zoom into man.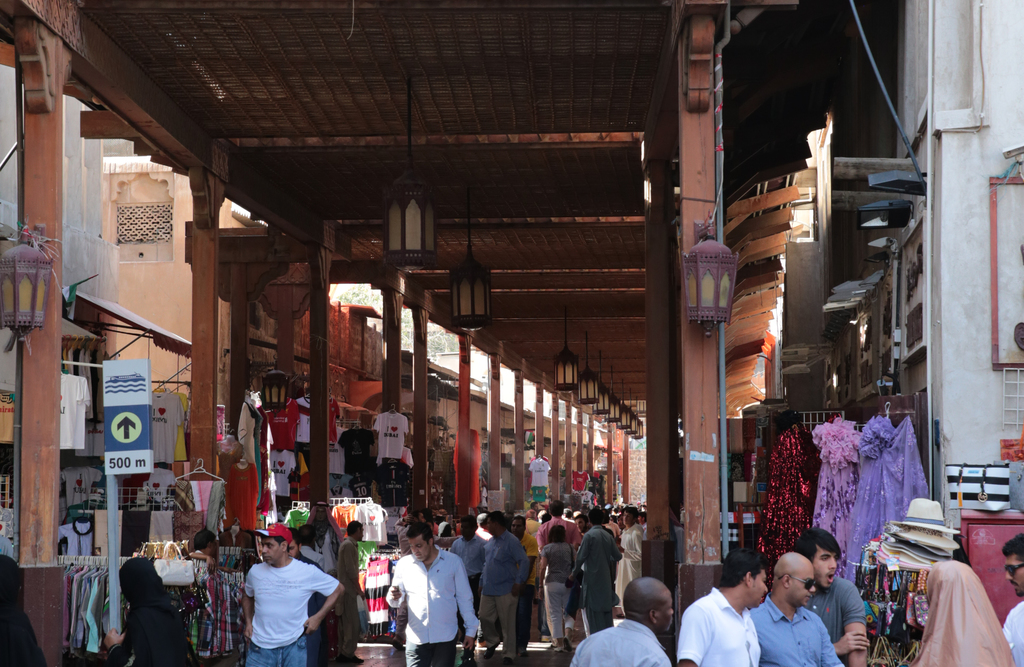
Zoom target: bbox=(334, 518, 366, 666).
